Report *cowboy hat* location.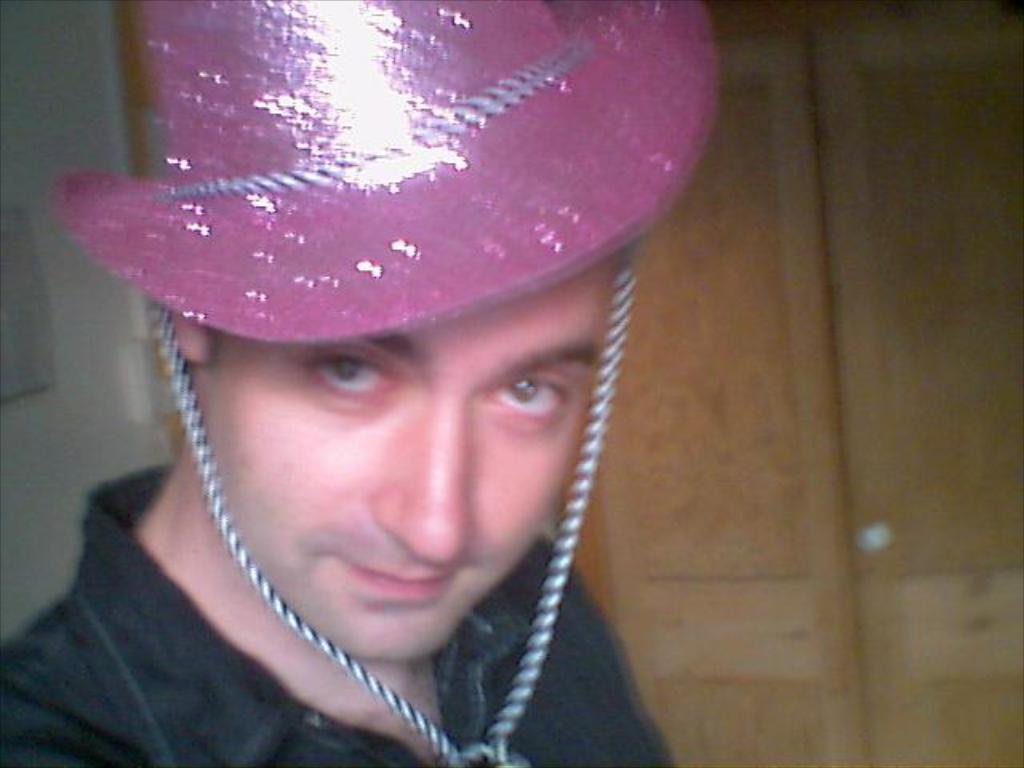
Report: [left=43, top=0, right=715, bottom=766].
